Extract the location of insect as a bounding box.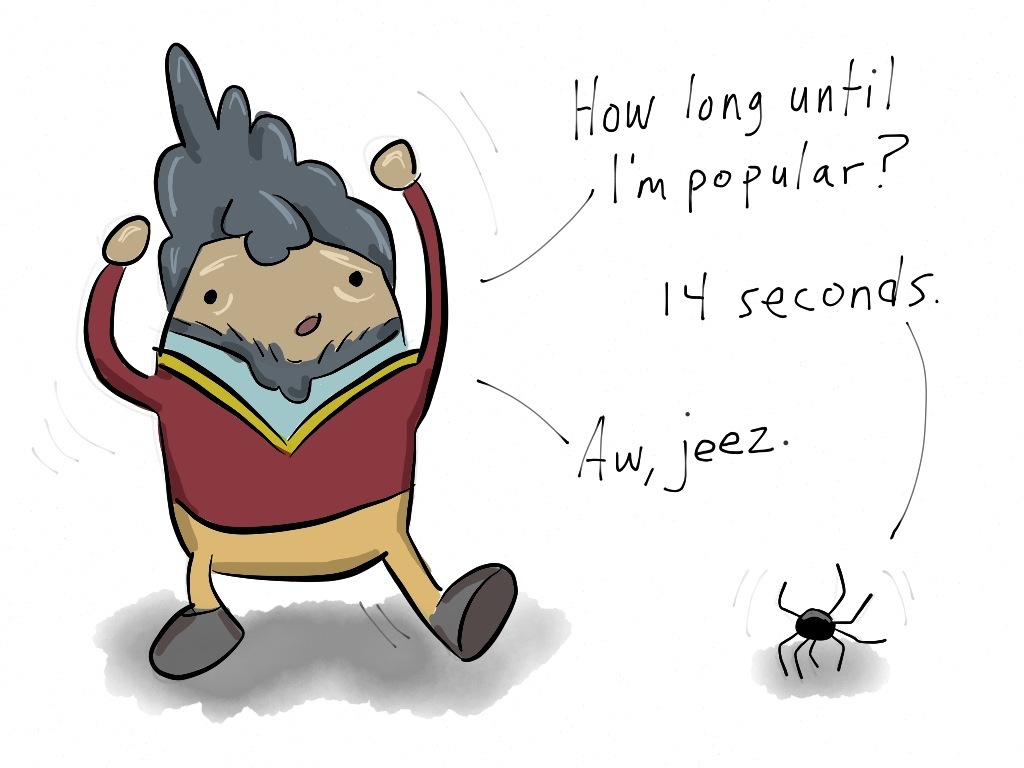
771, 556, 887, 684.
